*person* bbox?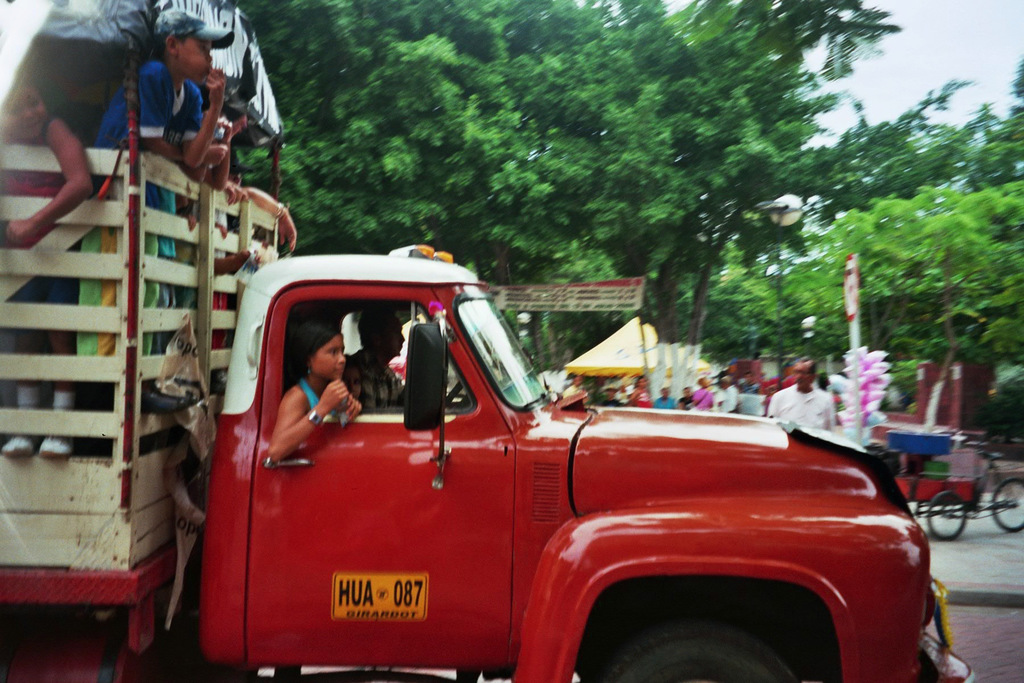
BBox(206, 114, 252, 208)
